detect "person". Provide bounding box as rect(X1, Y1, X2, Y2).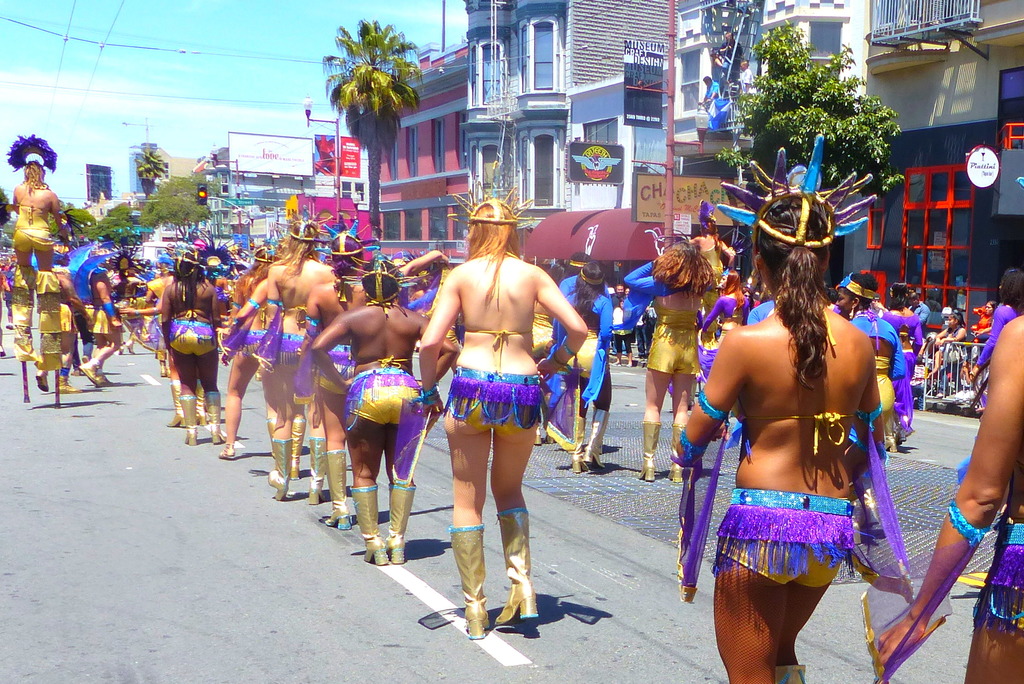
rect(605, 278, 635, 364).
